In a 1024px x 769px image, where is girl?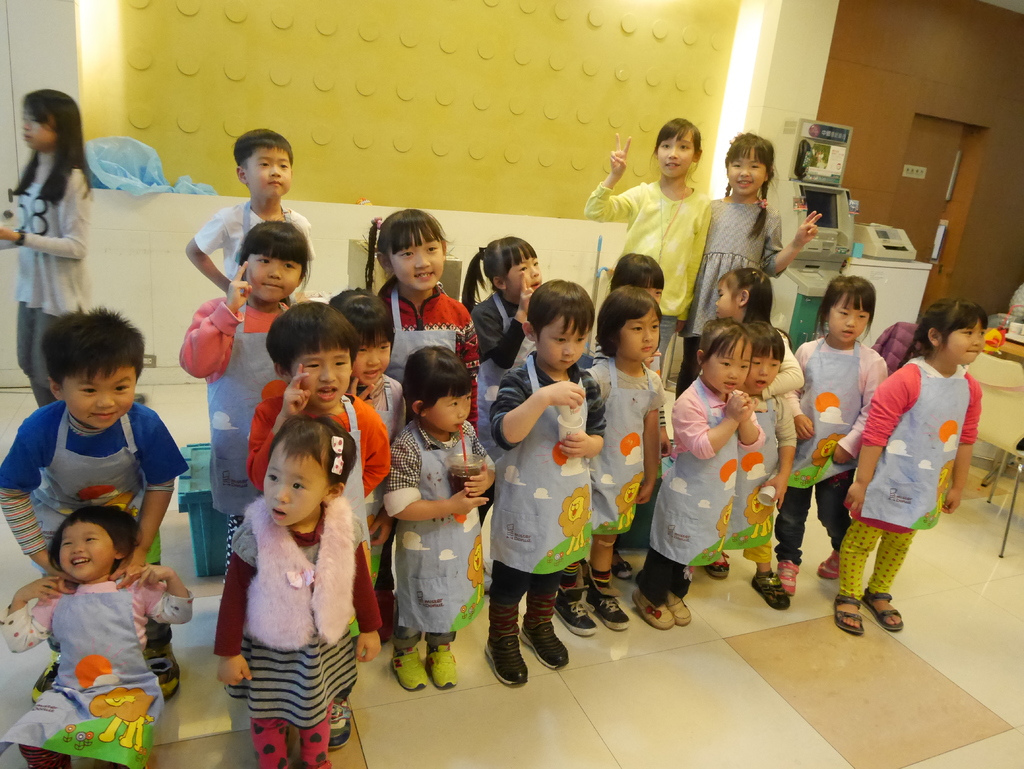
detection(0, 503, 195, 768).
